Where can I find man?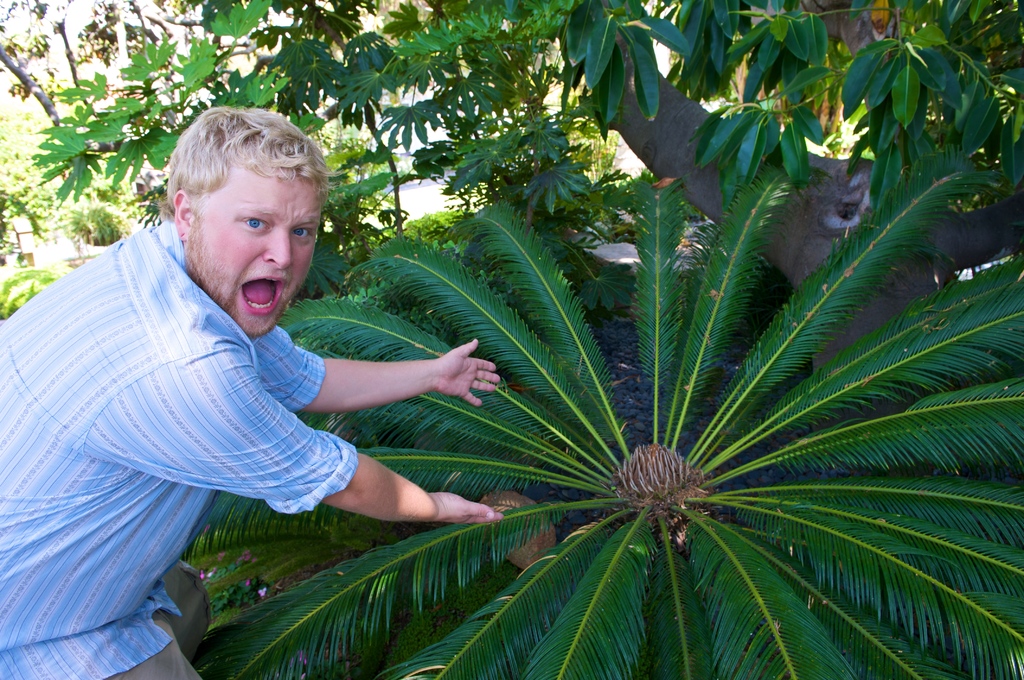
You can find it at <box>27,95,529,652</box>.
